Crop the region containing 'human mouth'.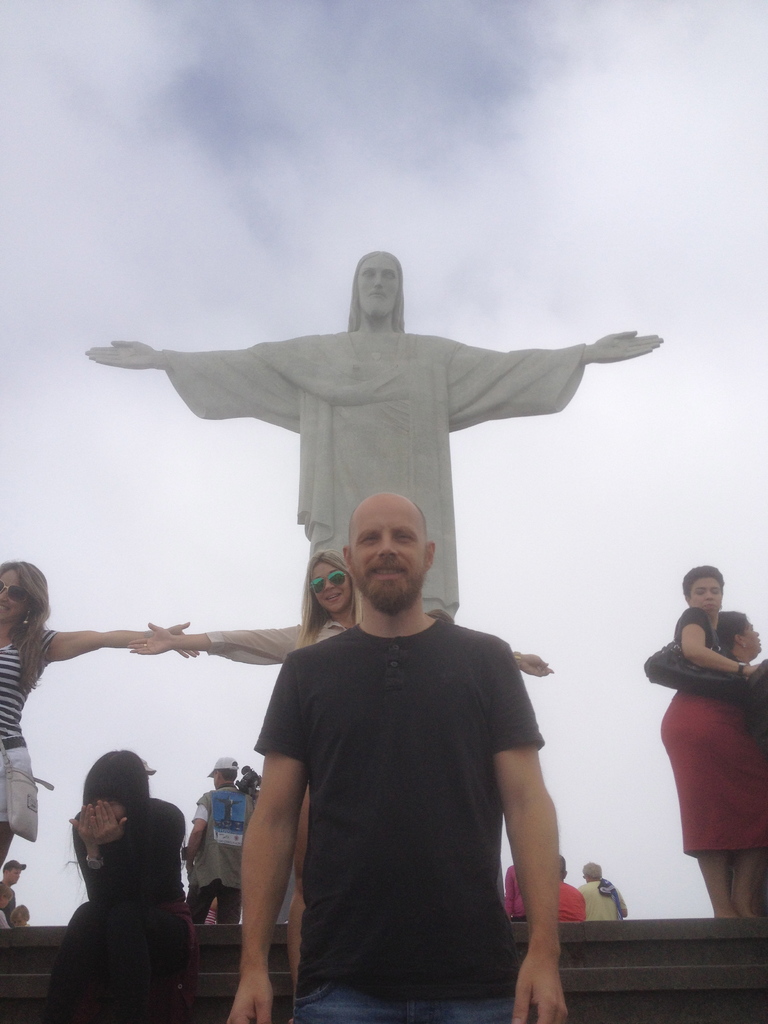
Crop region: [x1=370, y1=564, x2=403, y2=579].
